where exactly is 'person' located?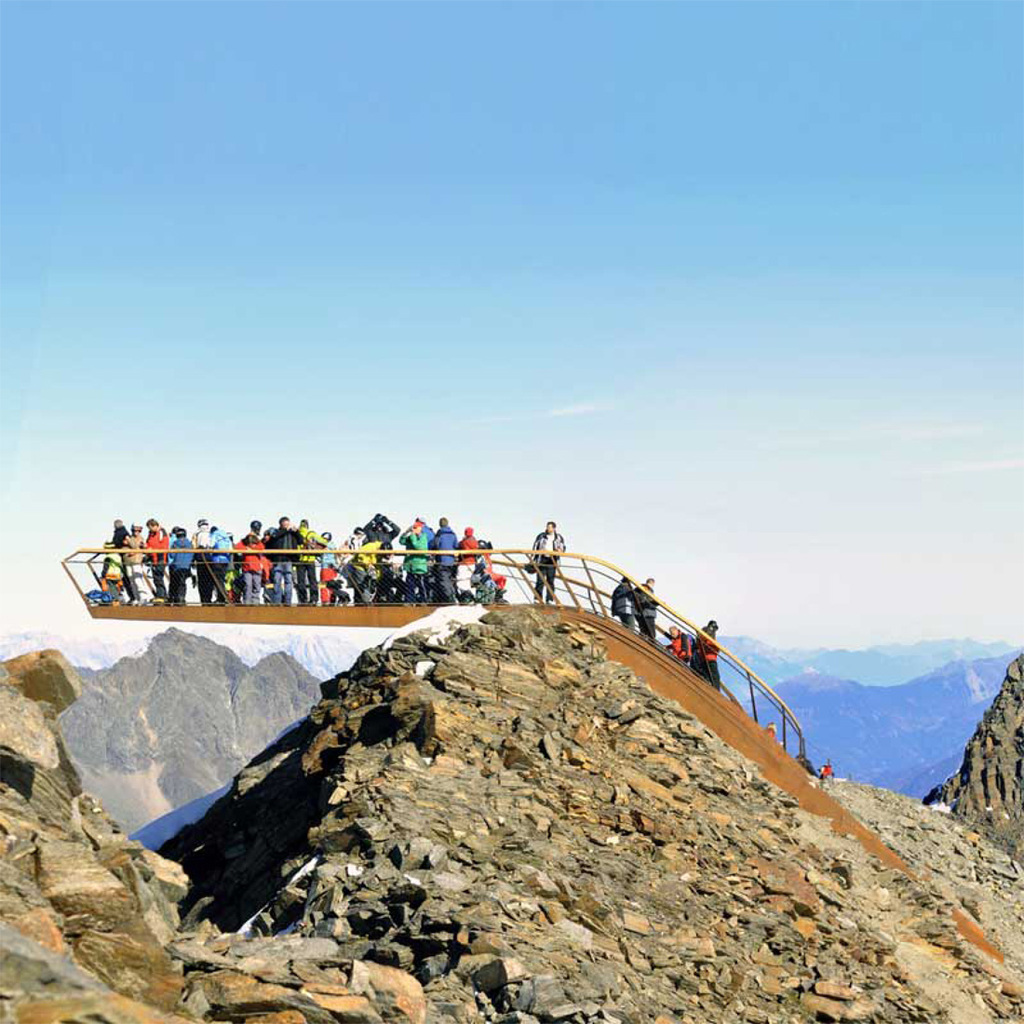
Its bounding box is select_region(608, 575, 635, 632).
